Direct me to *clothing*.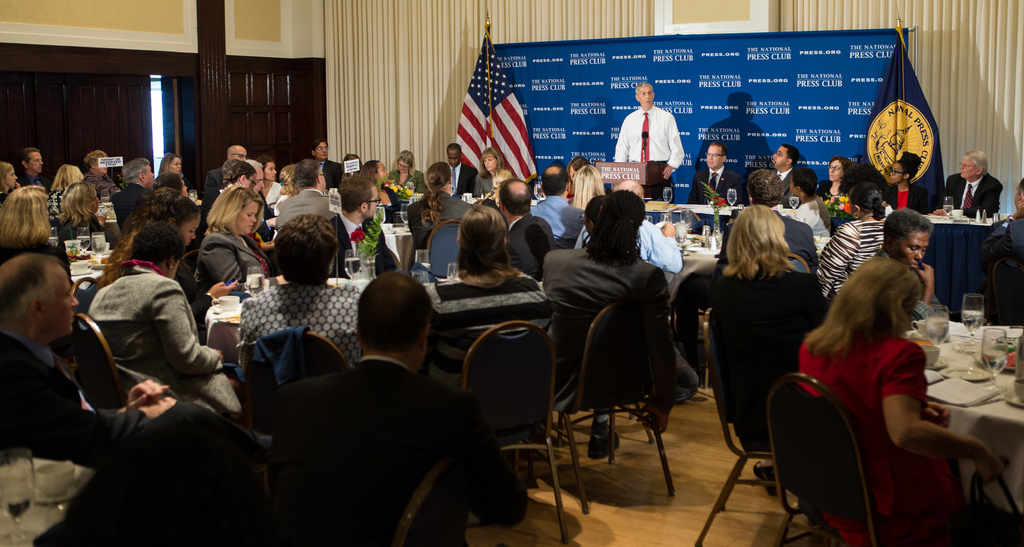
Direction: locate(612, 101, 686, 201).
